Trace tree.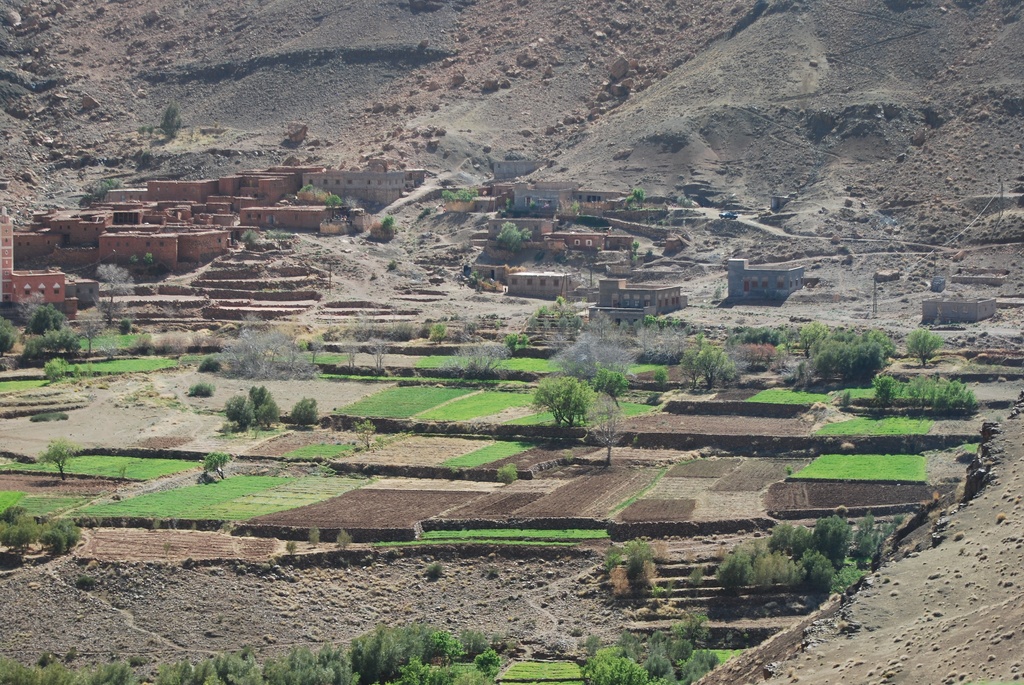
Traced to 337, 313, 379, 374.
